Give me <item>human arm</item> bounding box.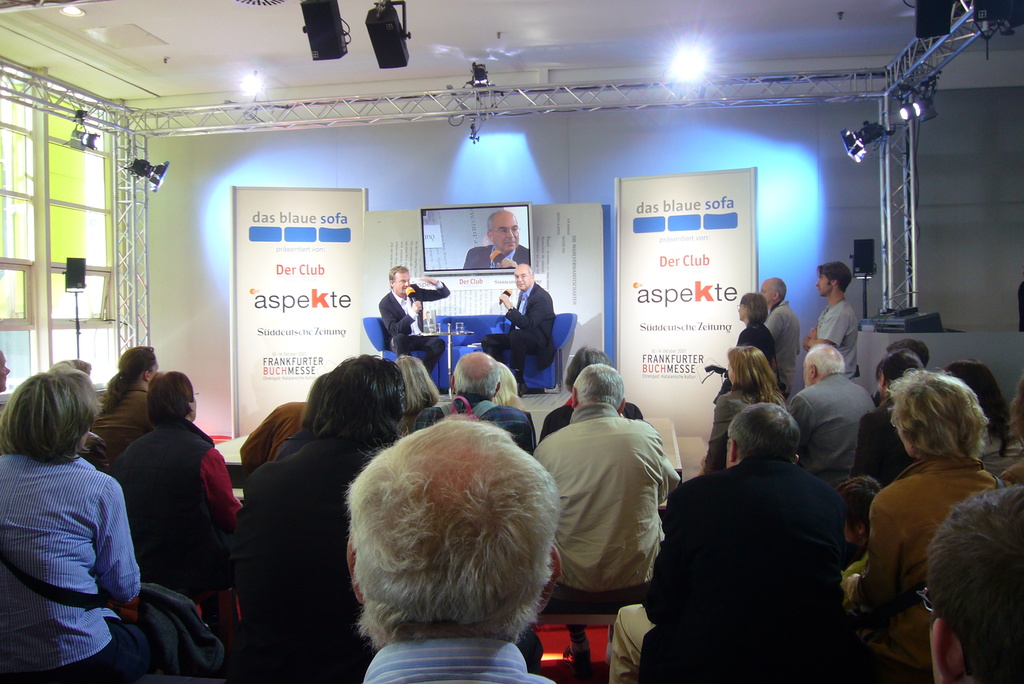
<box>710,403,732,473</box>.
